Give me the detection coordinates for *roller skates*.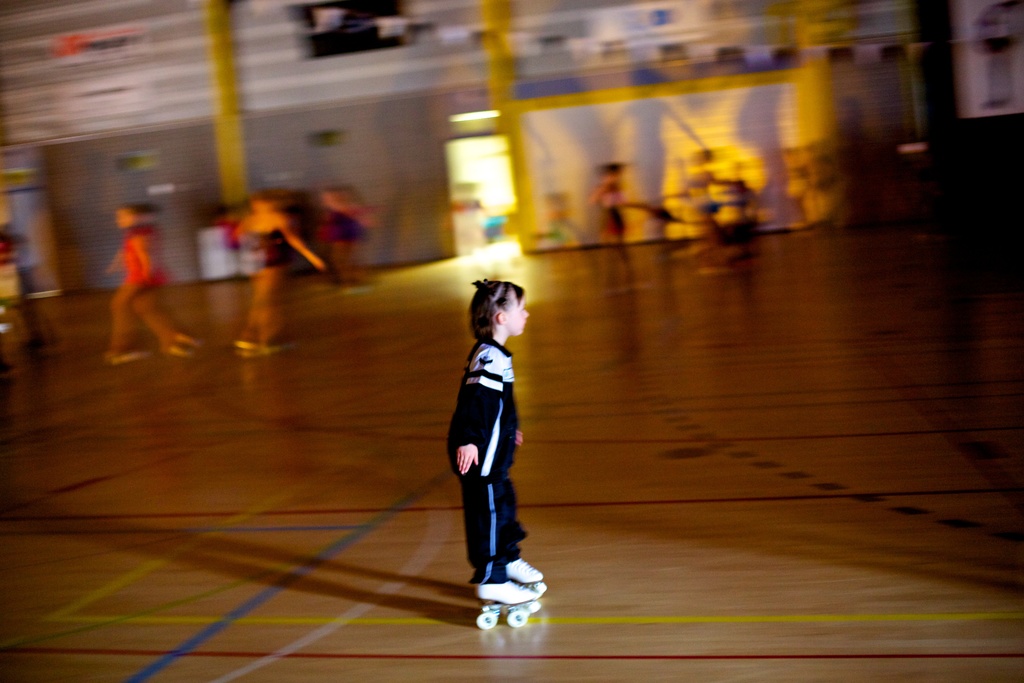
box(473, 580, 540, 631).
